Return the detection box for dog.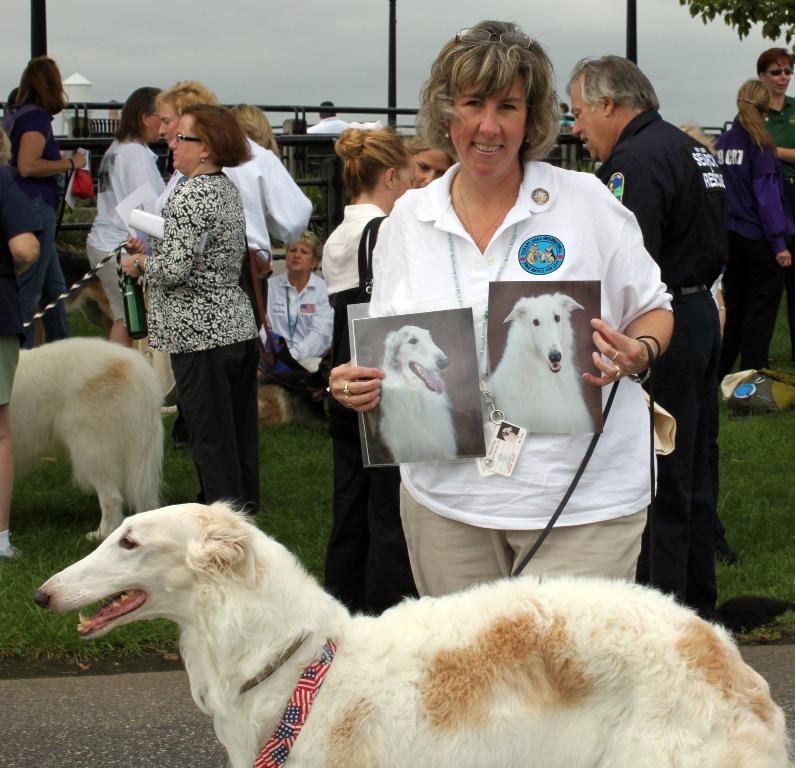
{"x1": 498, "y1": 429, "x2": 518, "y2": 443}.
